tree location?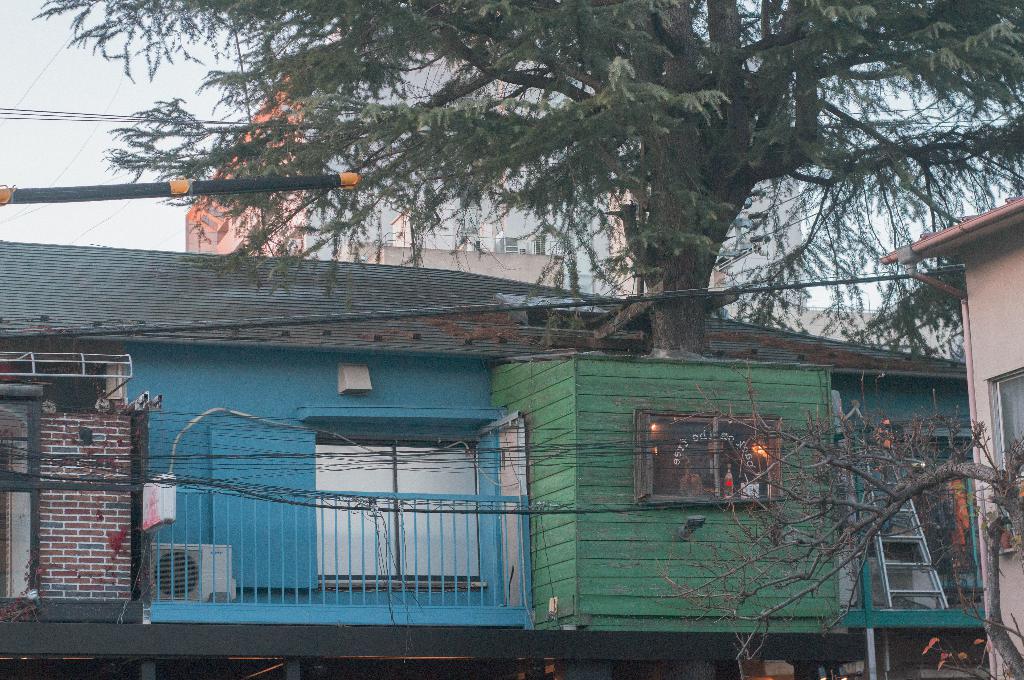
<box>648,356,1023,679</box>
